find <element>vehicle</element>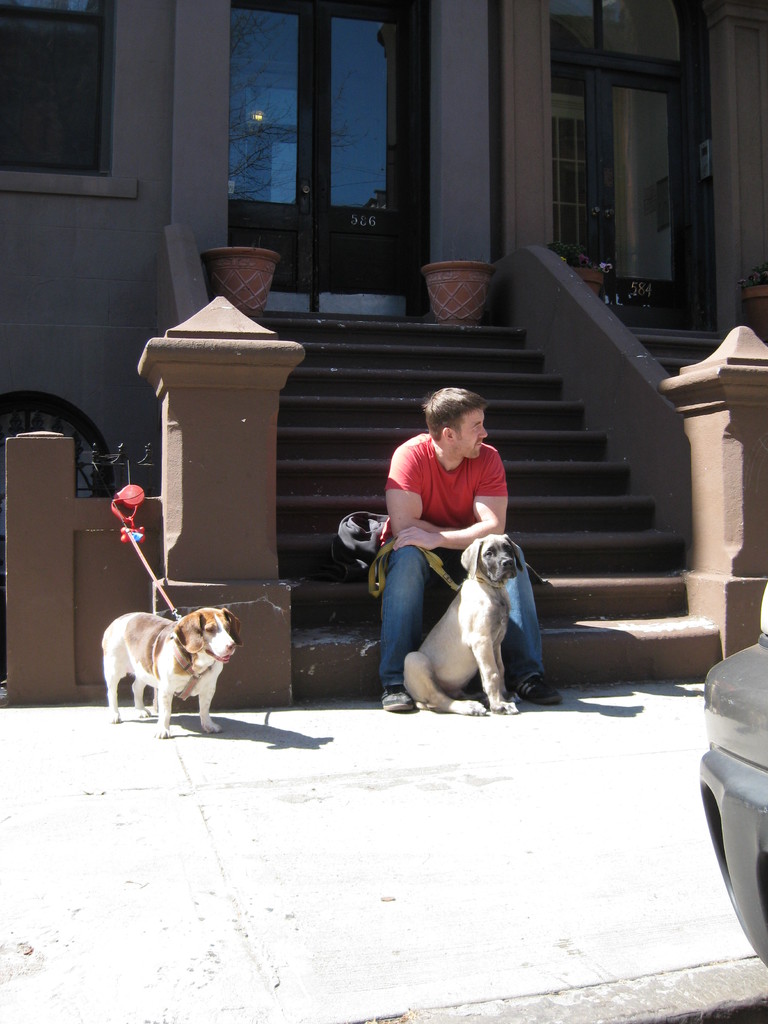
696,596,767,974
